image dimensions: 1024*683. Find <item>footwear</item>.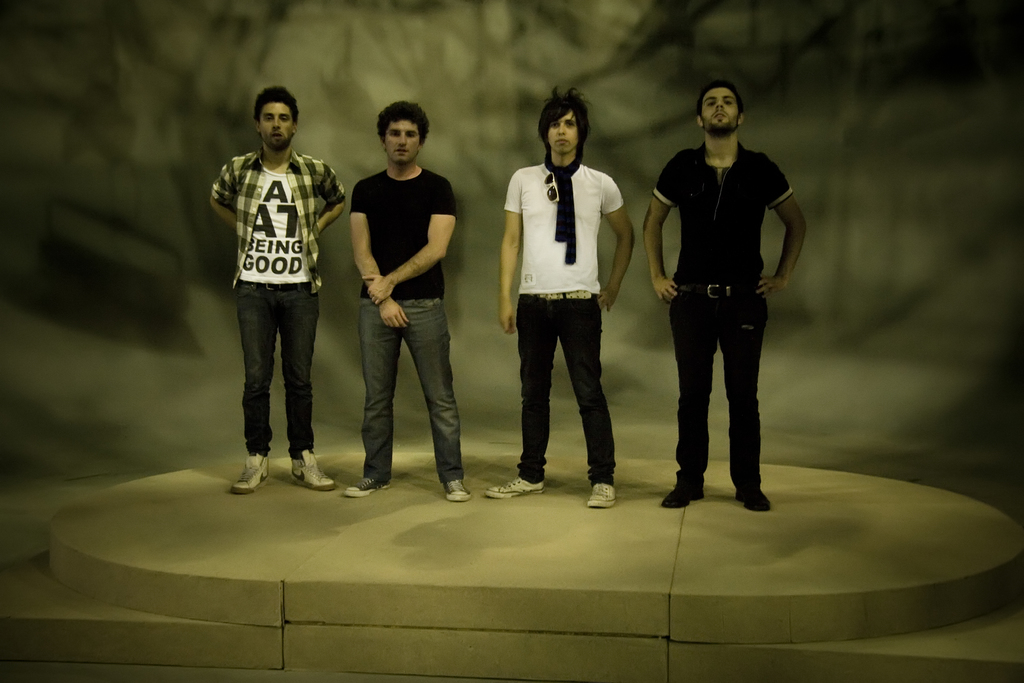
pyautogui.locateOnScreen(483, 475, 545, 502).
